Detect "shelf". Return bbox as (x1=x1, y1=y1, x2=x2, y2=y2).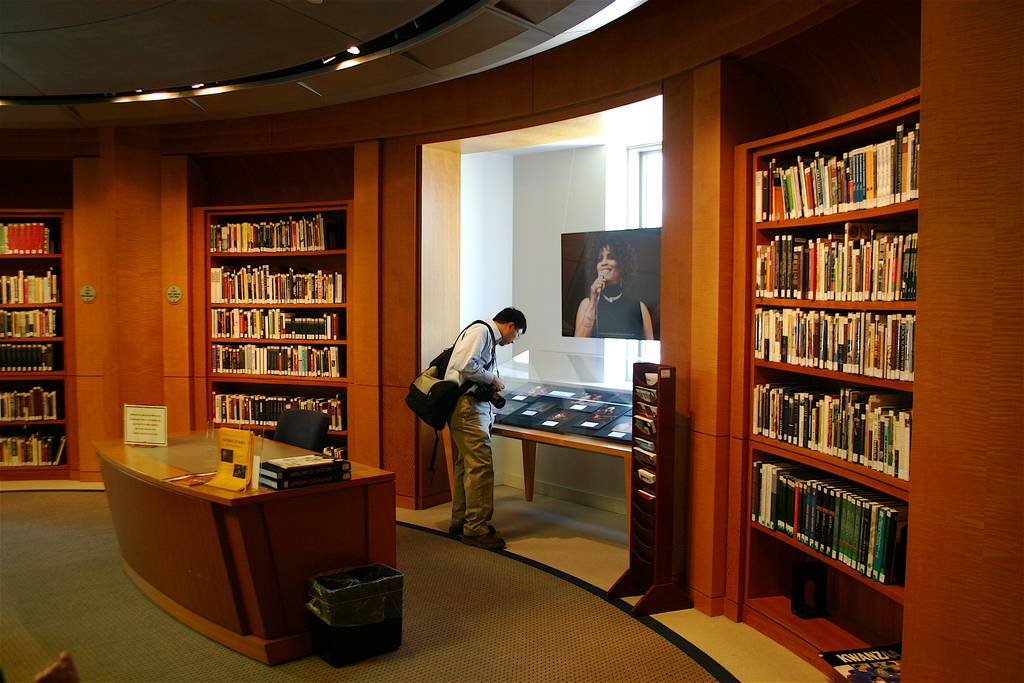
(x1=0, y1=217, x2=71, y2=469).
